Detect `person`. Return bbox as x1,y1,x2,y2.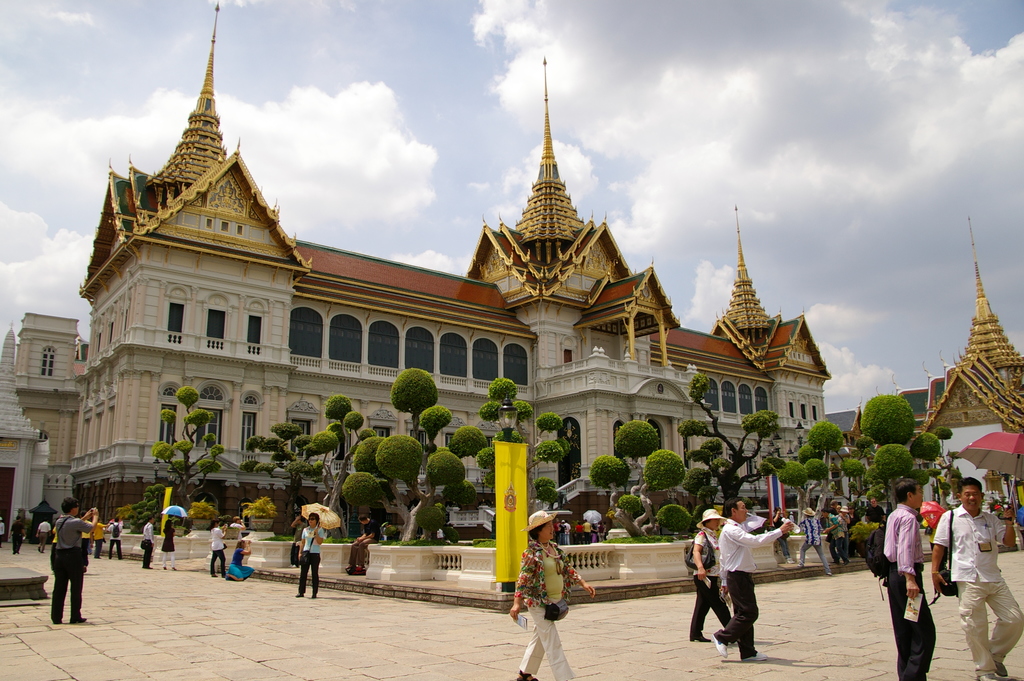
796,506,833,578.
